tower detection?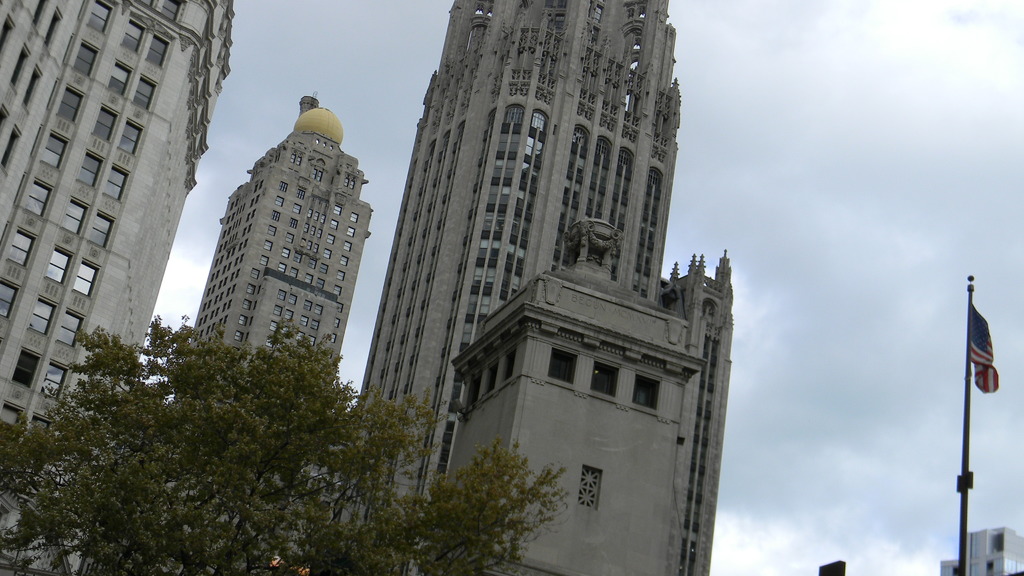
Rect(819, 559, 849, 575)
